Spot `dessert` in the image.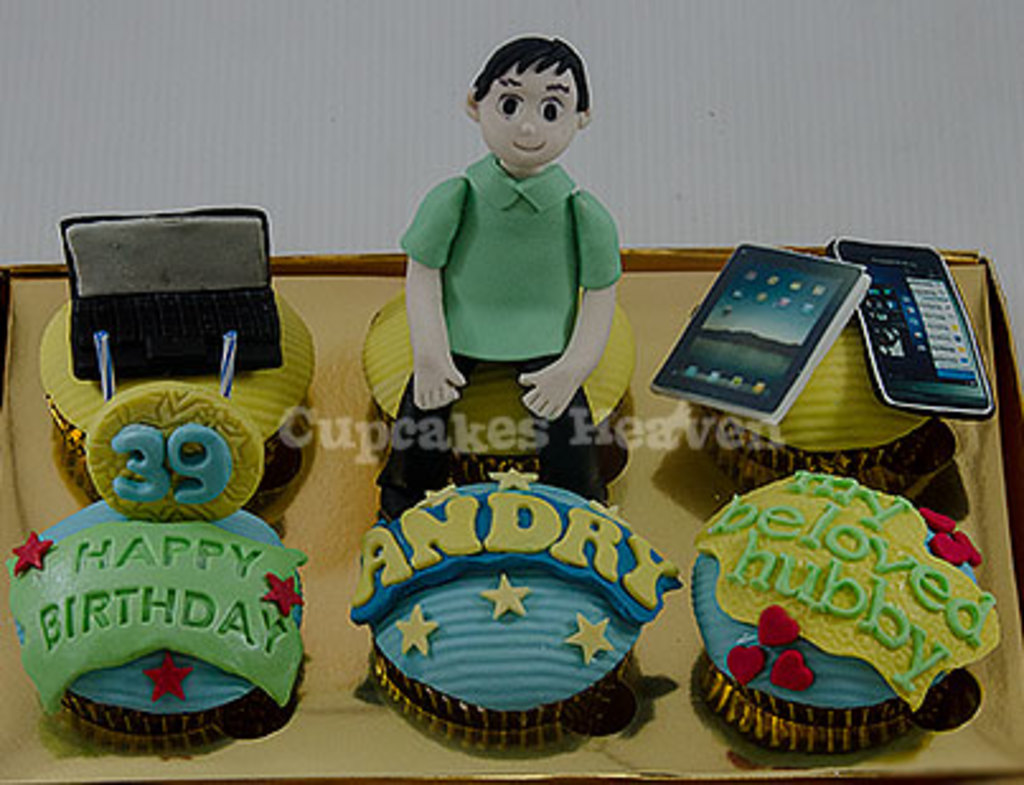
`dessert` found at BBox(650, 231, 996, 490).
